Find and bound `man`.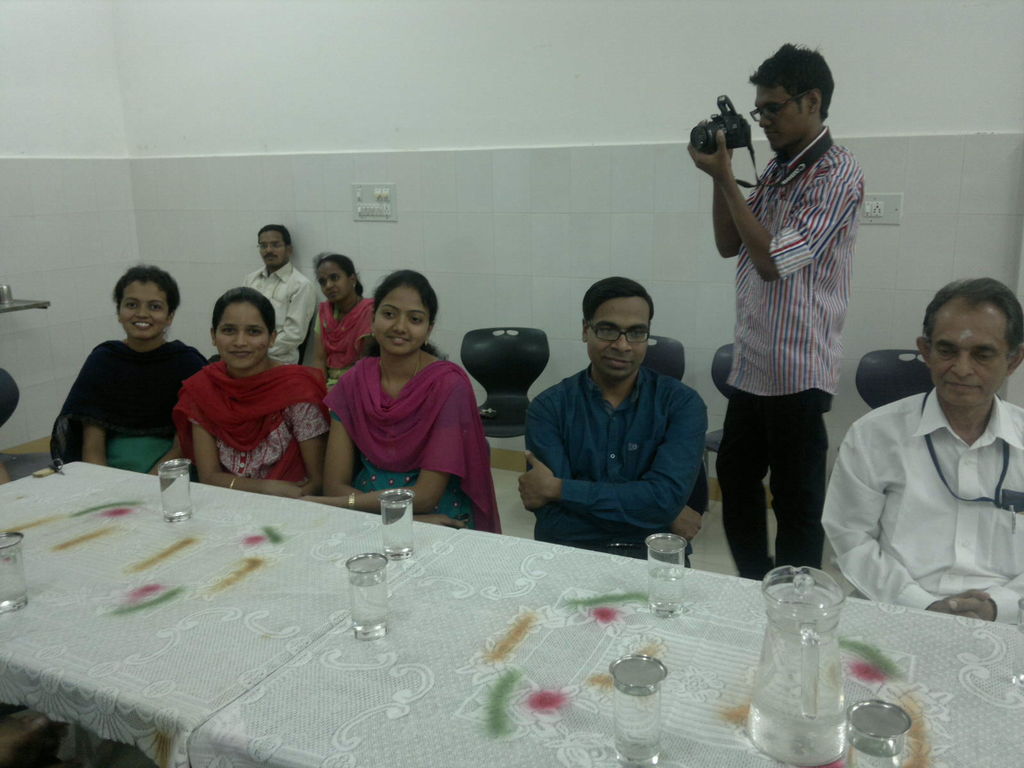
Bound: x1=819 y1=277 x2=1023 y2=625.
